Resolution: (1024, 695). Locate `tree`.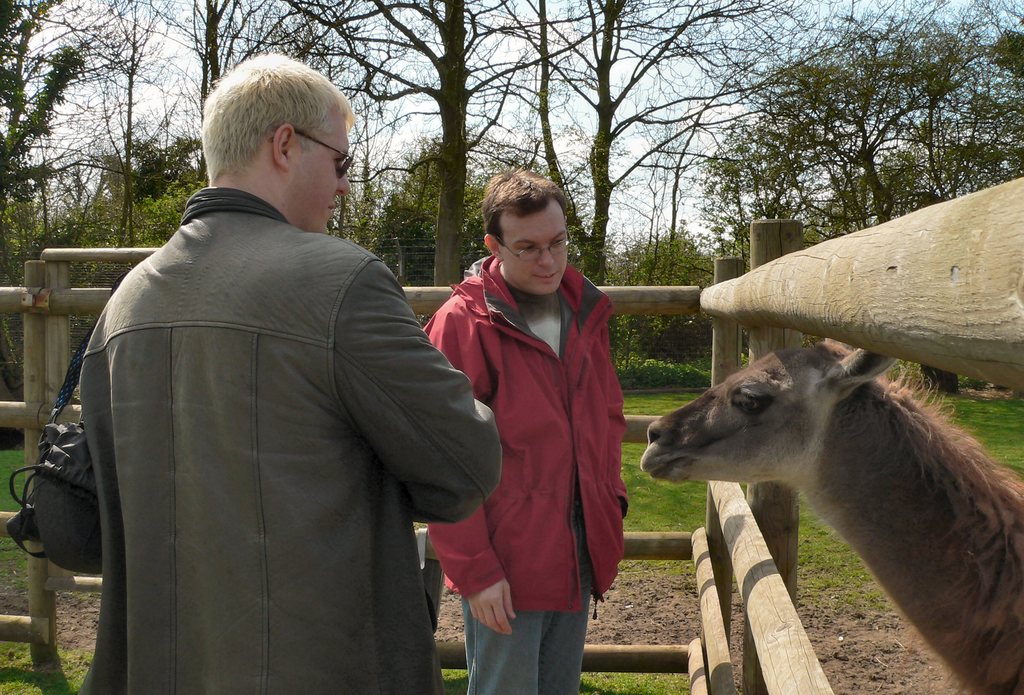
{"left": 99, "top": 0, "right": 361, "bottom": 190}.
